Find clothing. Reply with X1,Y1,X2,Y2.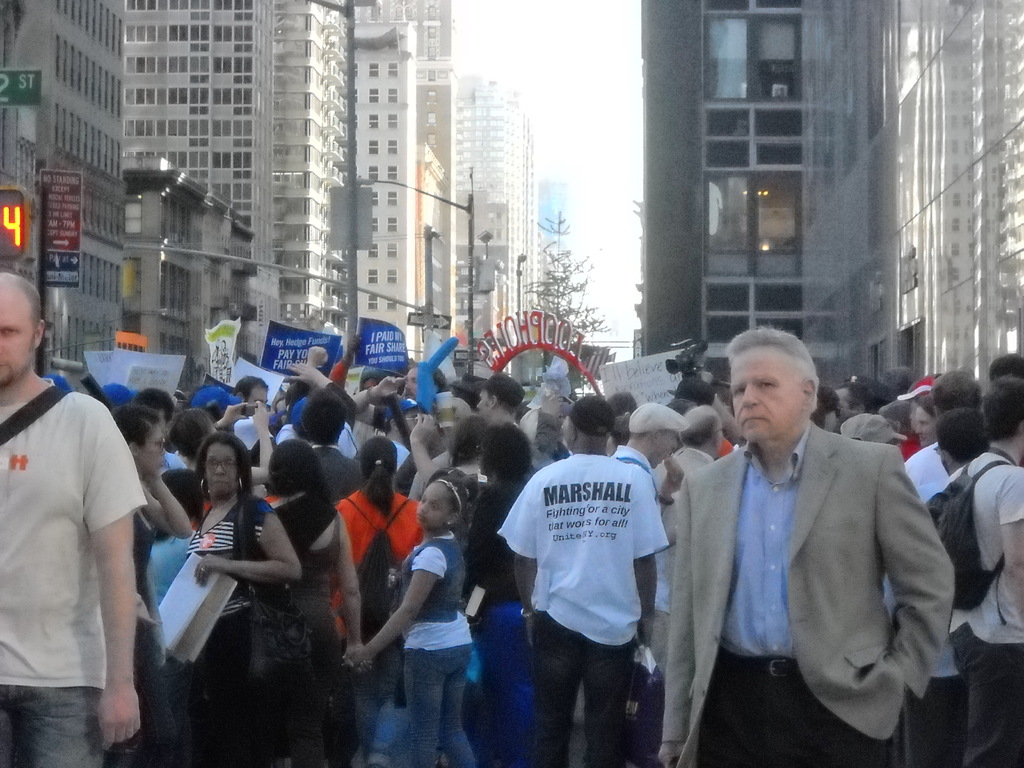
673,399,945,766.
